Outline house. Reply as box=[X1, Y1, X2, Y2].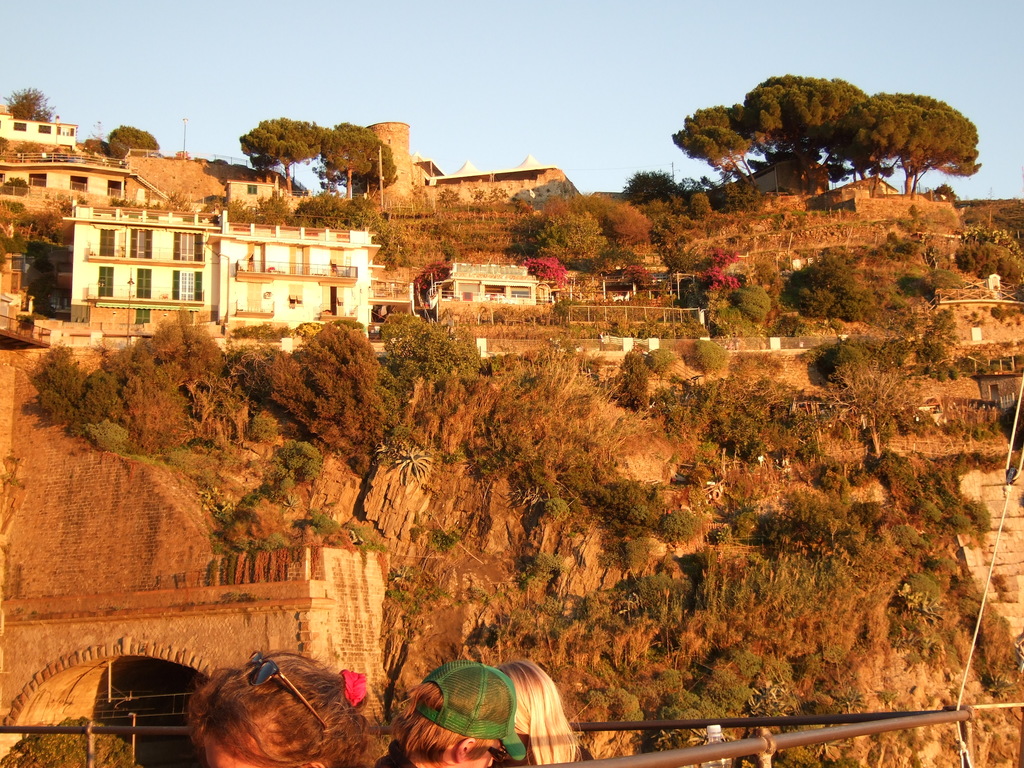
box=[68, 186, 409, 352].
